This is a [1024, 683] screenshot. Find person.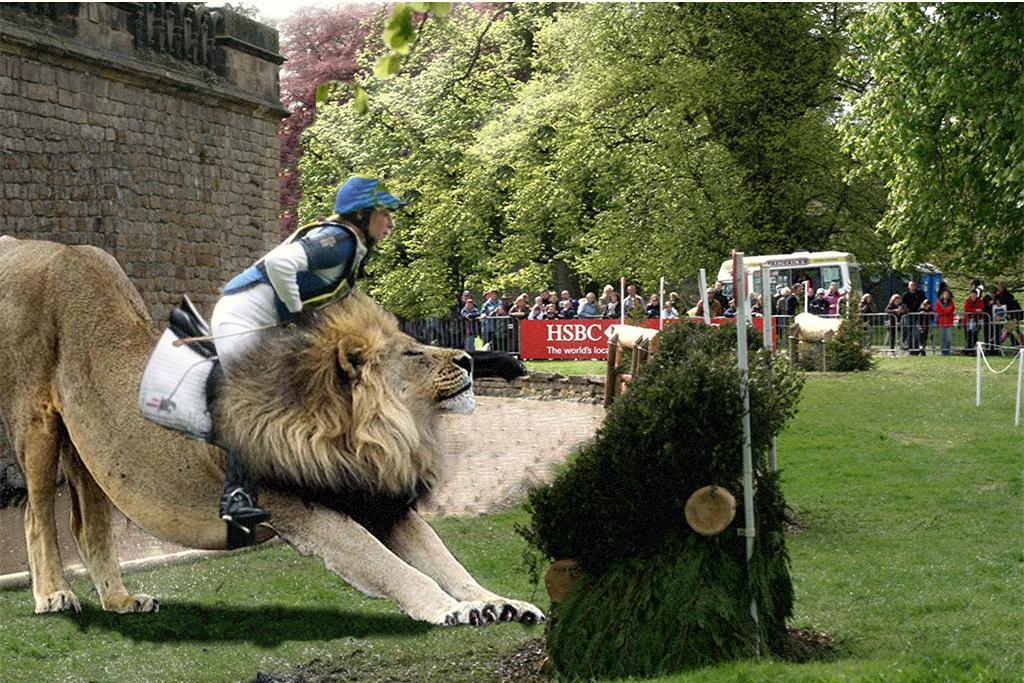
Bounding box: (880, 294, 903, 348).
